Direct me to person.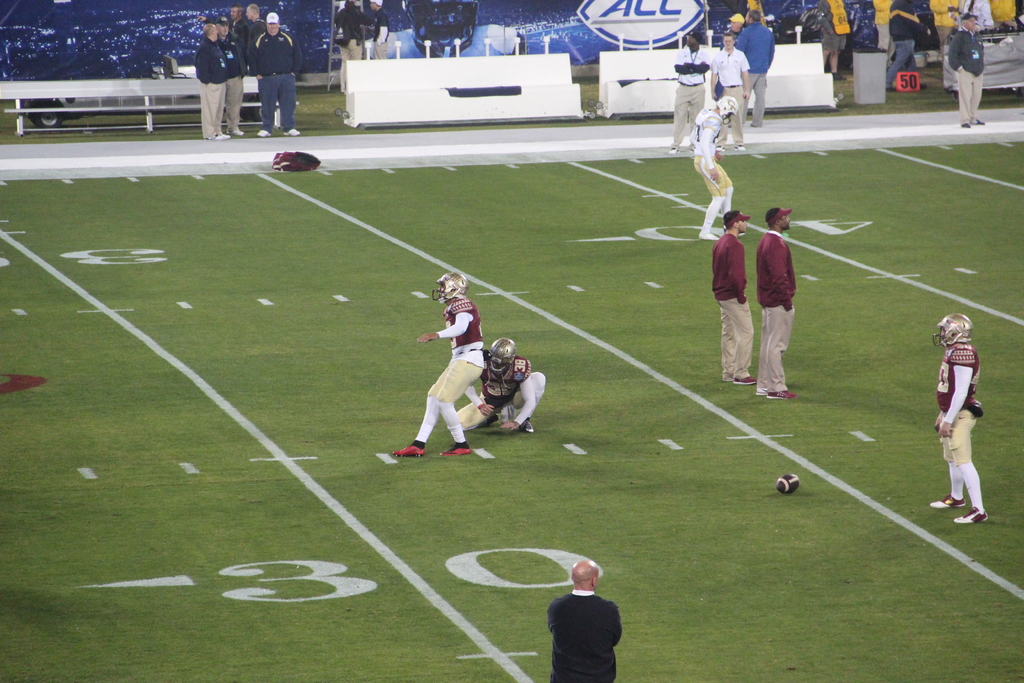
Direction: pyautogui.locateOnScreen(752, 203, 798, 399).
